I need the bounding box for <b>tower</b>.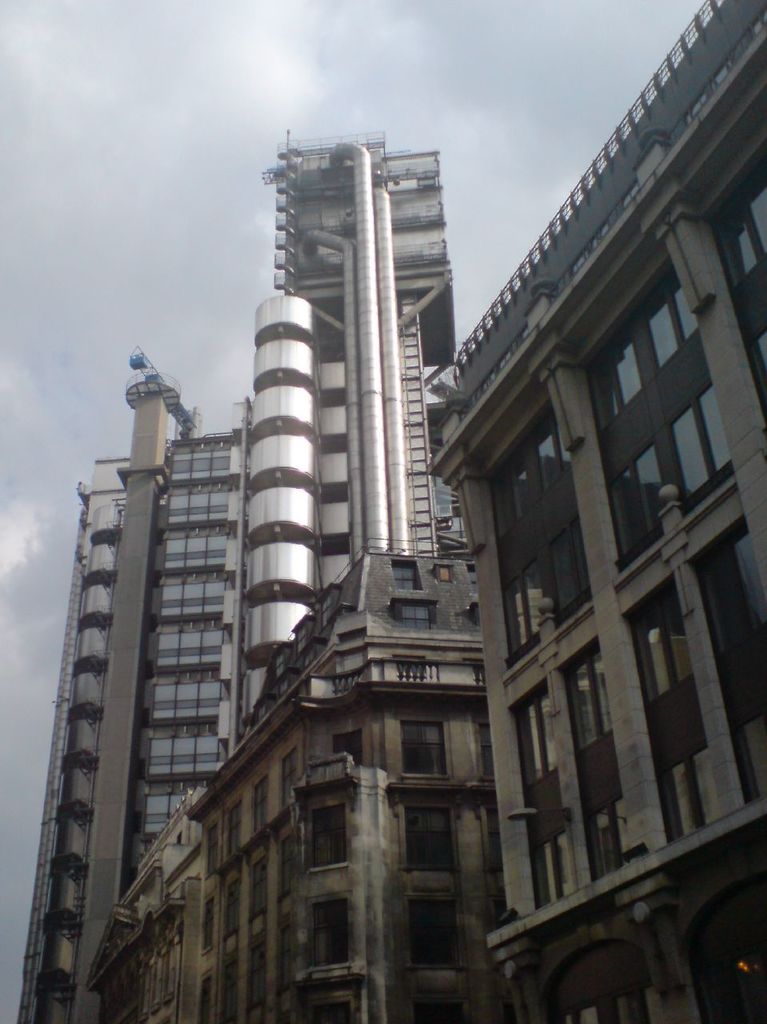
Here it is: {"left": 217, "top": 133, "right": 464, "bottom": 760}.
